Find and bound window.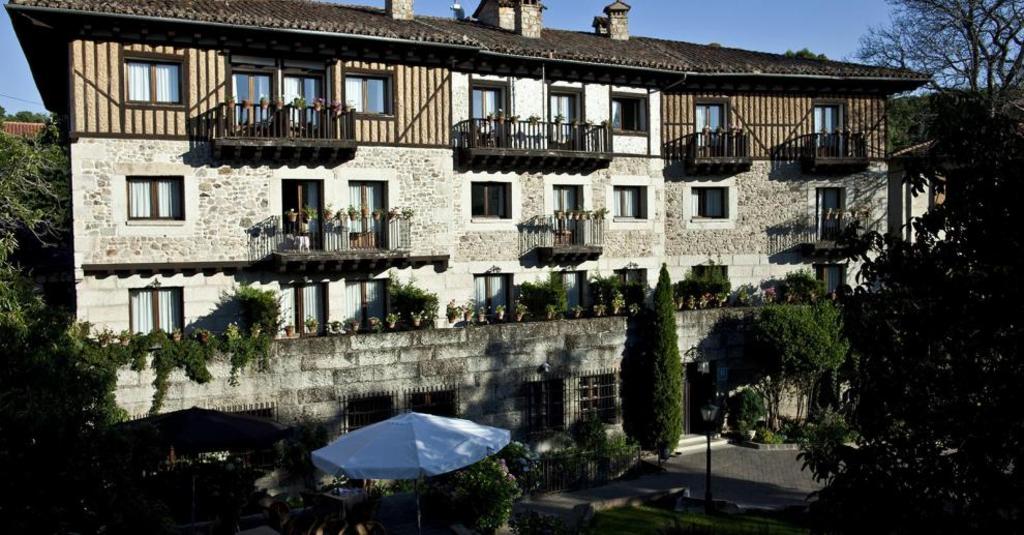
Bound: x1=131 y1=175 x2=195 y2=236.
